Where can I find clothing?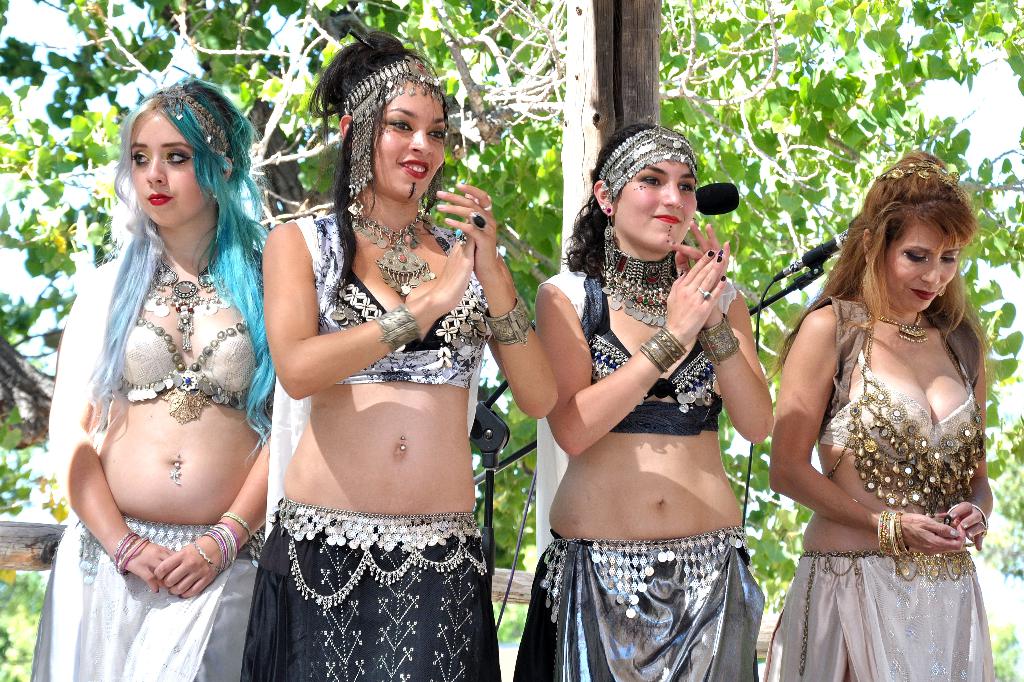
You can find it at 765/539/998/681.
